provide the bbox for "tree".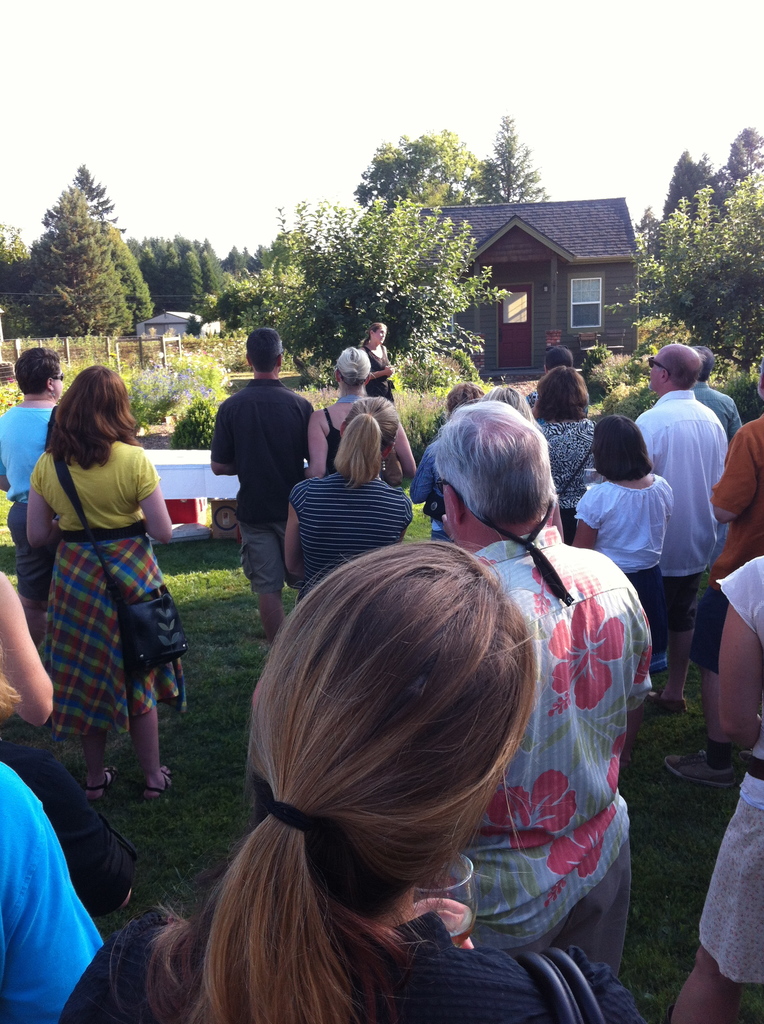
left=225, top=183, right=513, bottom=400.
